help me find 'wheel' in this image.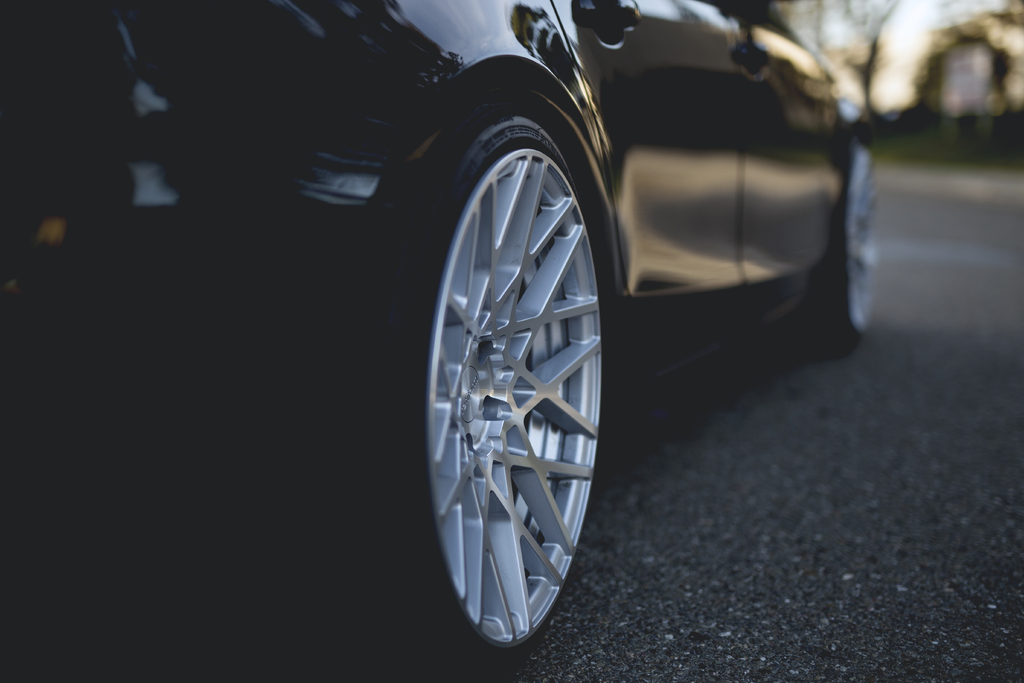
Found it: (x1=414, y1=85, x2=609, y2=664).
